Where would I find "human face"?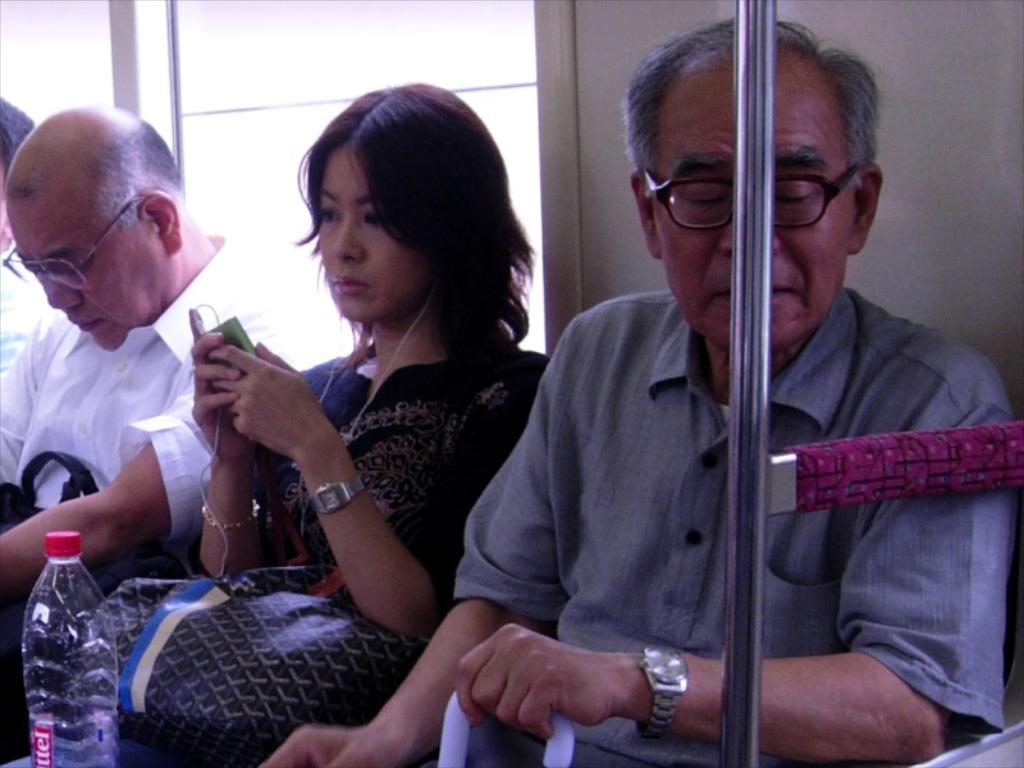
At [4, 198, 165, 351].
